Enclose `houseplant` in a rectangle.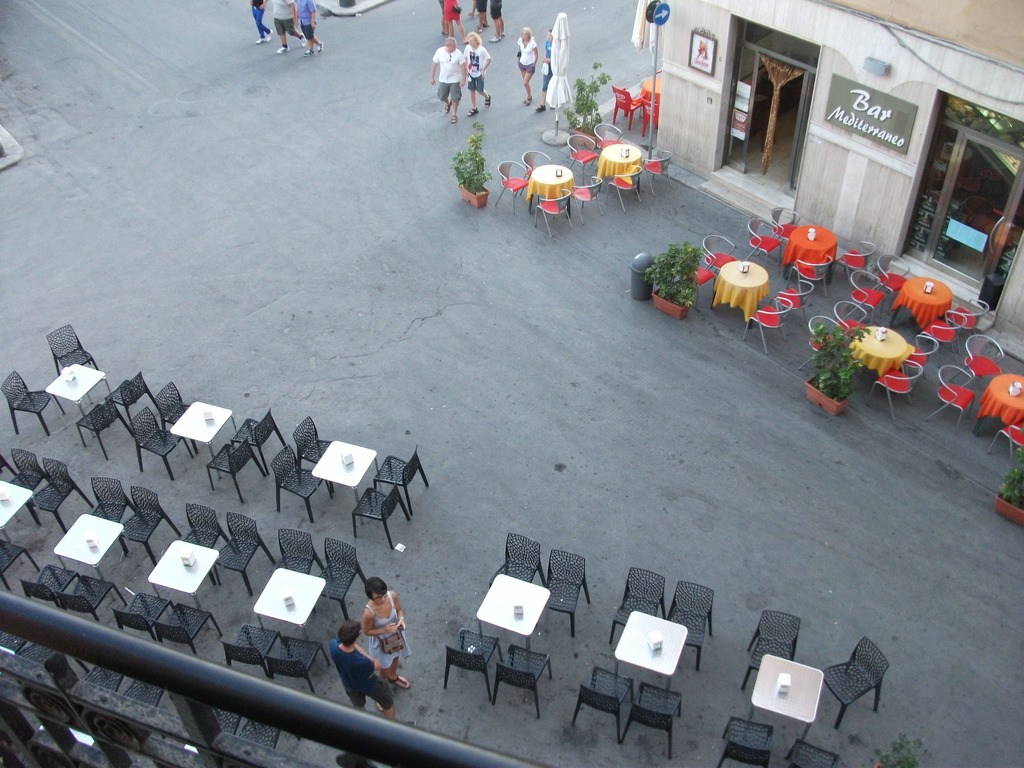
x1=980, y1=458, x2=1023, y2=528.
